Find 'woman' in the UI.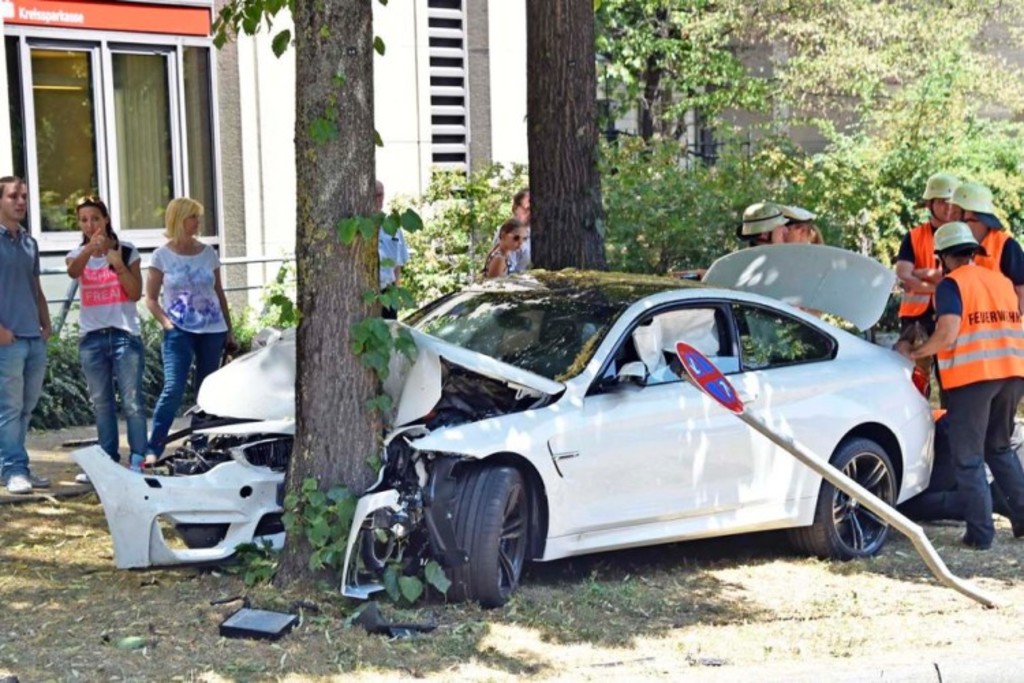
UI element at [x1=781, y1=202, x2=829, y2=250].
